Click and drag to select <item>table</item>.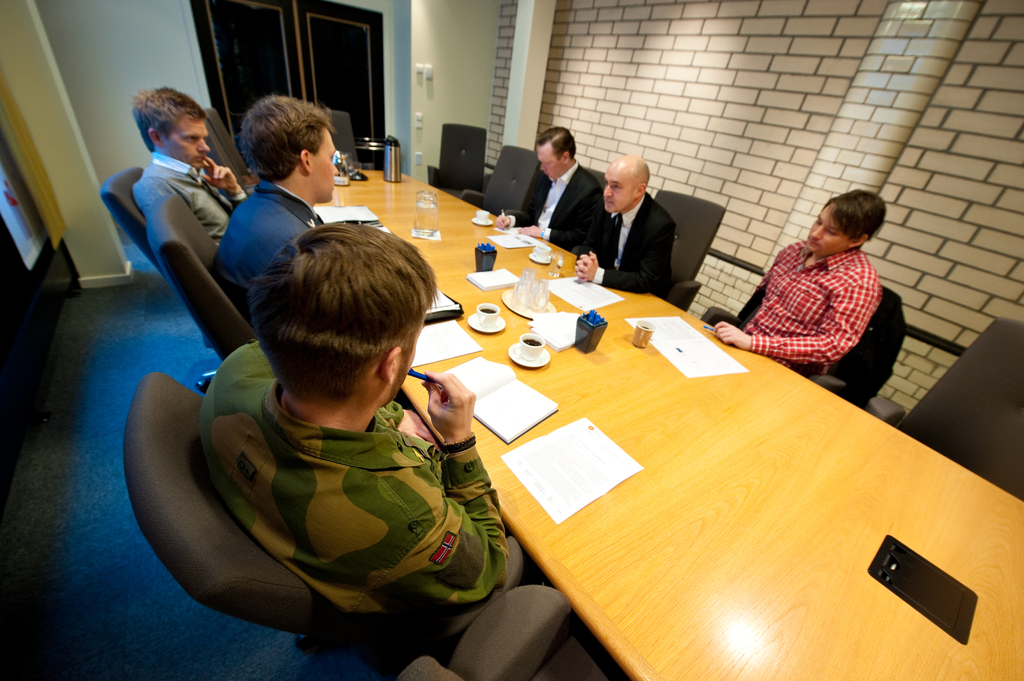
Selection: {"x1": 281, "y1": 160, "x2": 1023, "y2": 680}.
